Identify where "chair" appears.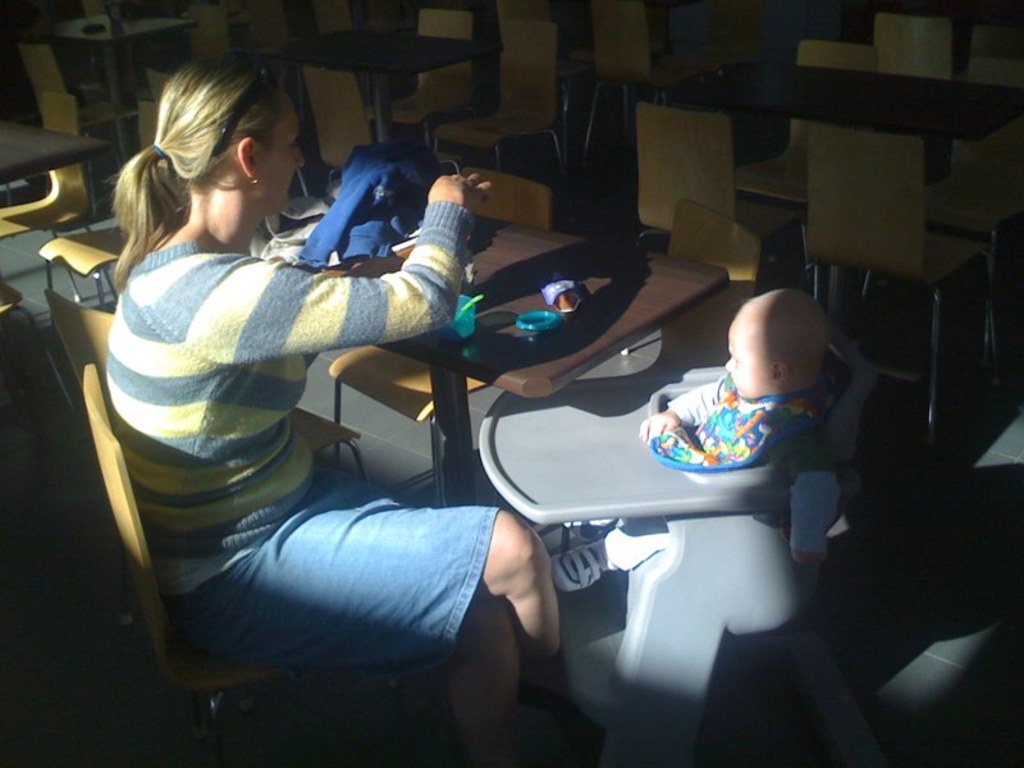
Appears at [42,97,182,314].
